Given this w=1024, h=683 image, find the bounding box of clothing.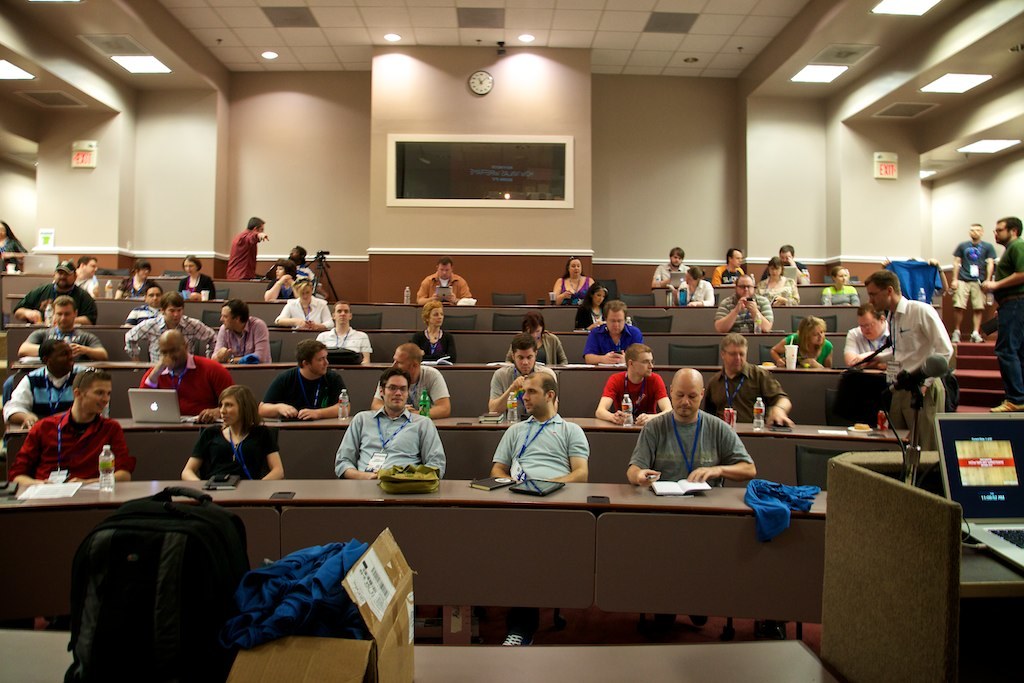
(758,275,800,308).
